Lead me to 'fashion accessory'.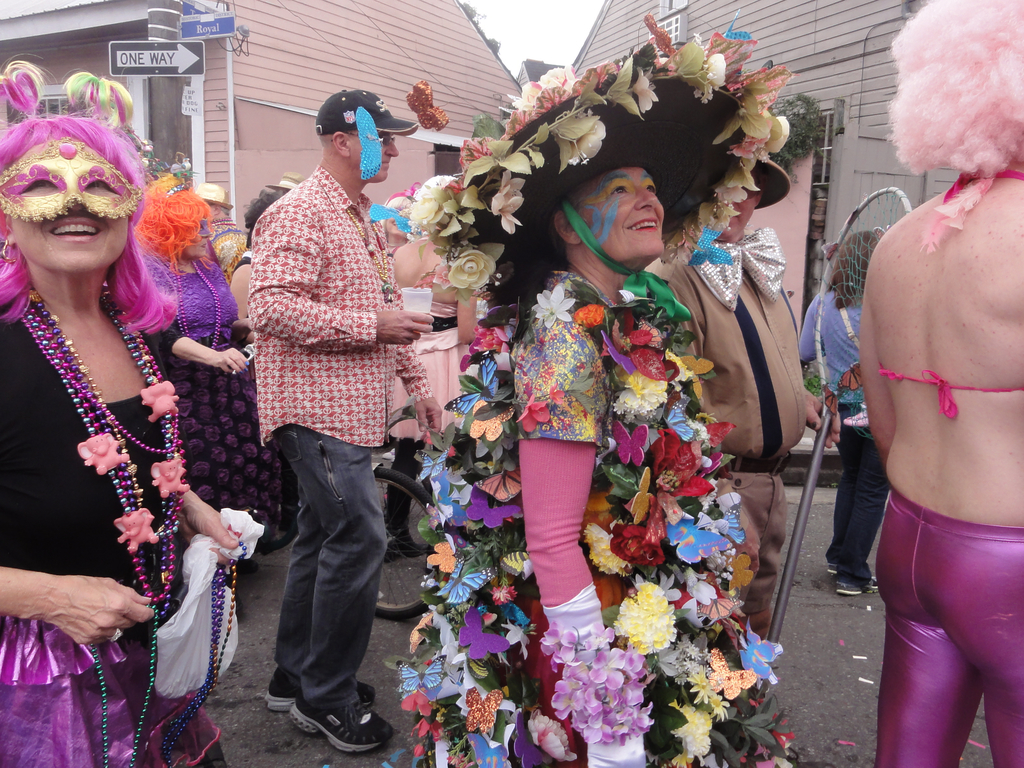
Lead to crop(262, 169, 307, 190).
